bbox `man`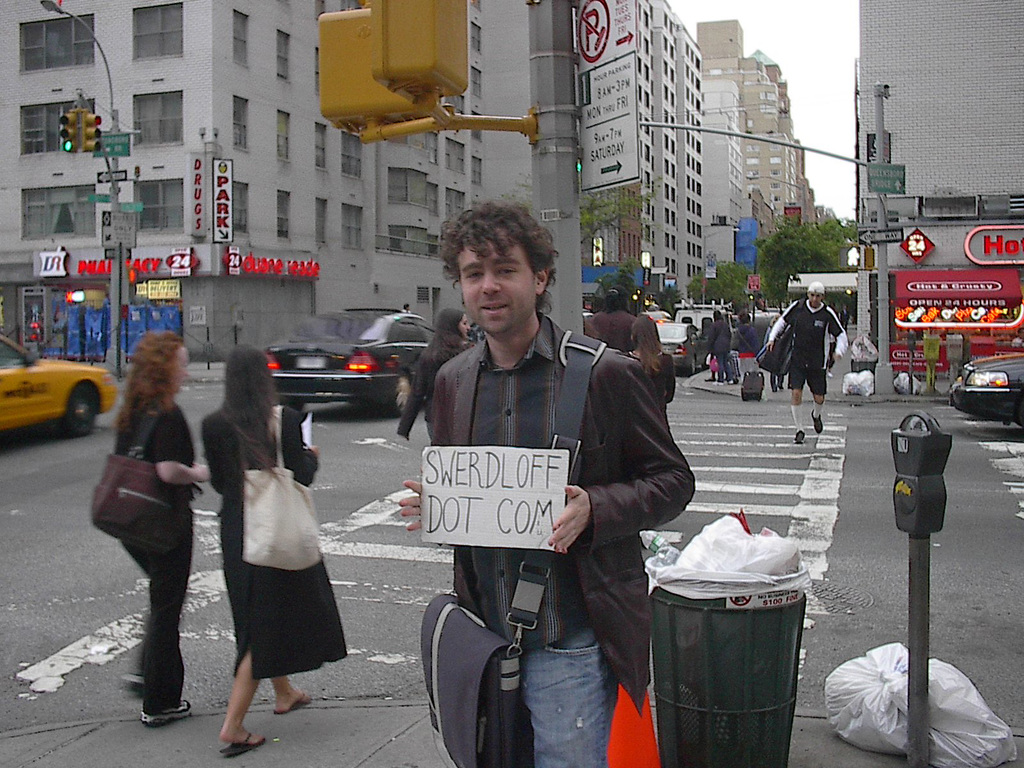
rect(765, 281, 845, 445)
